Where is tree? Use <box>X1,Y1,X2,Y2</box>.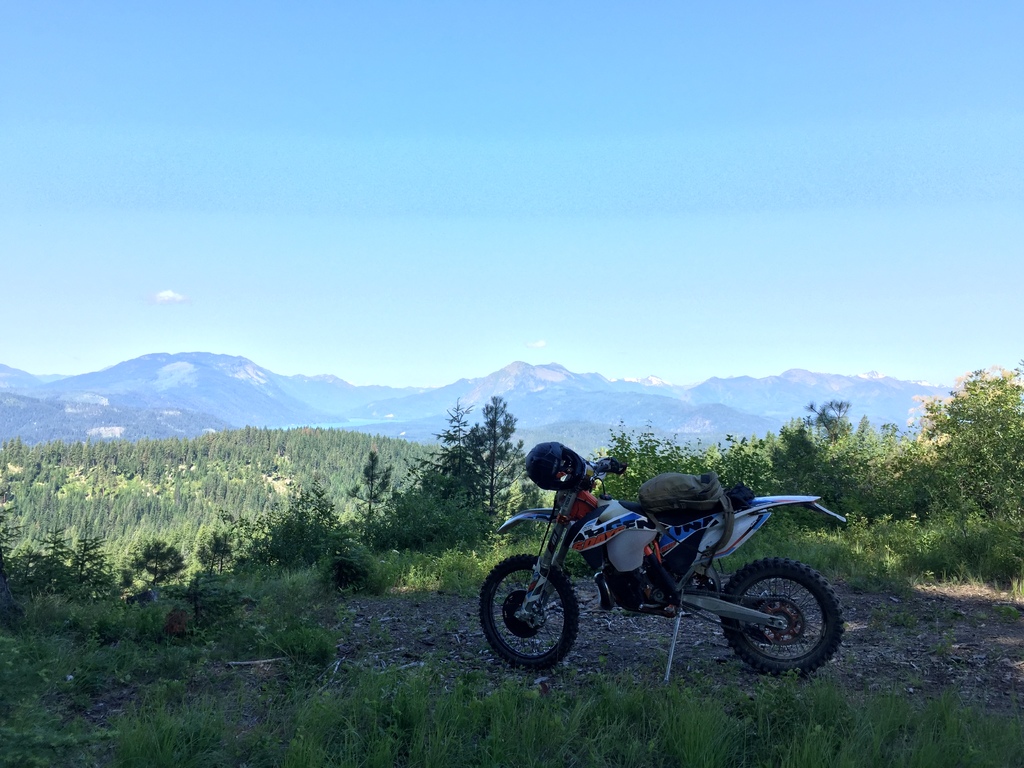
<box>588,357,1022,577</box>.
